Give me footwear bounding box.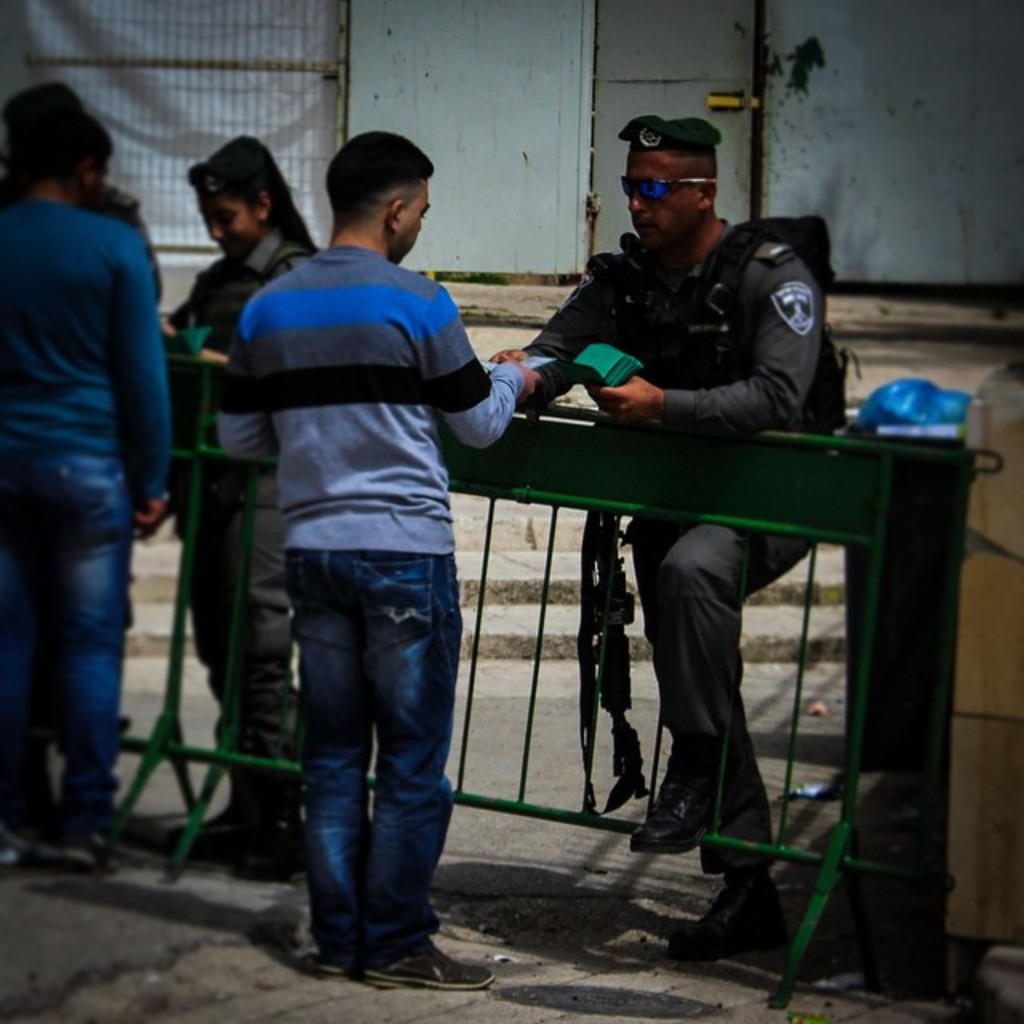
<box>630,768,738,853</box>.
